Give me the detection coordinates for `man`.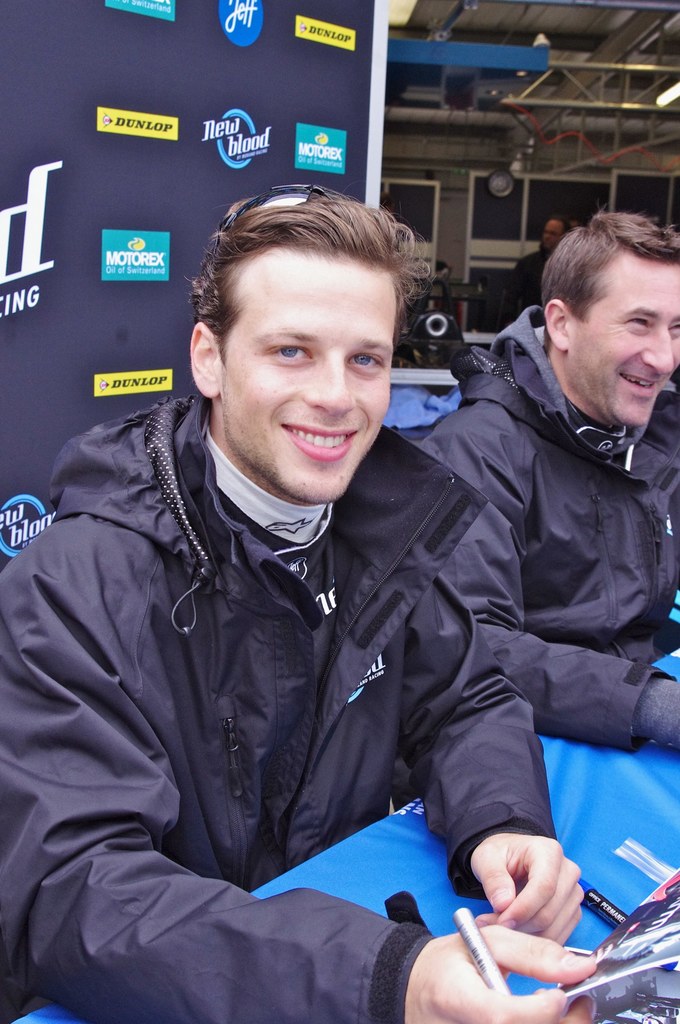
(left=11, top=182, right=679, bottom=1014).
